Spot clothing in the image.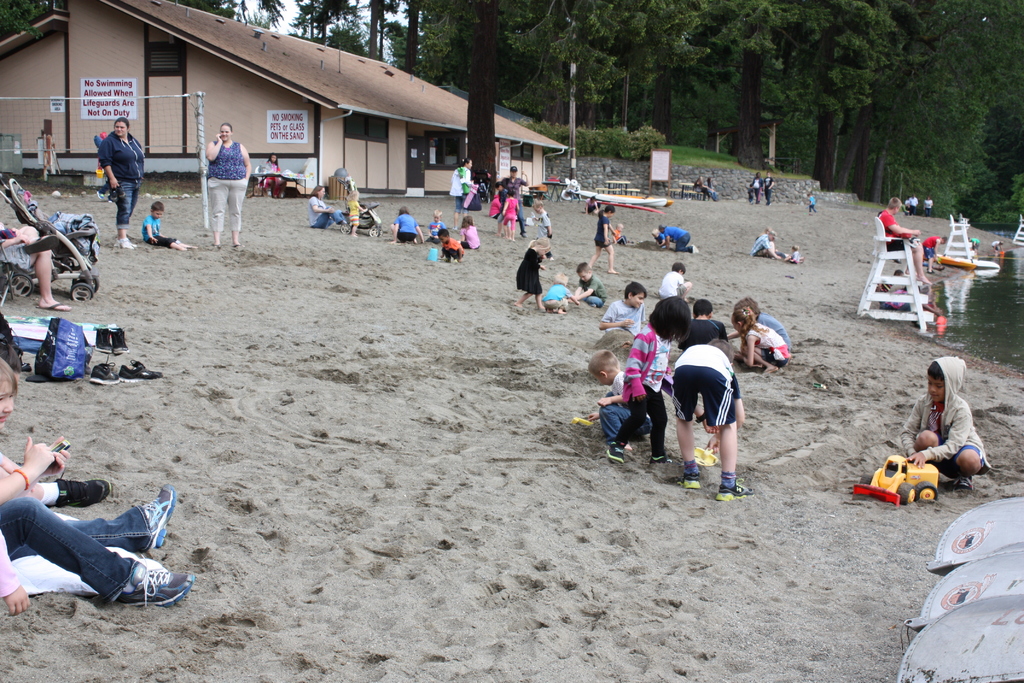
clothing found at bbox=[508, 199, 519, 225].
